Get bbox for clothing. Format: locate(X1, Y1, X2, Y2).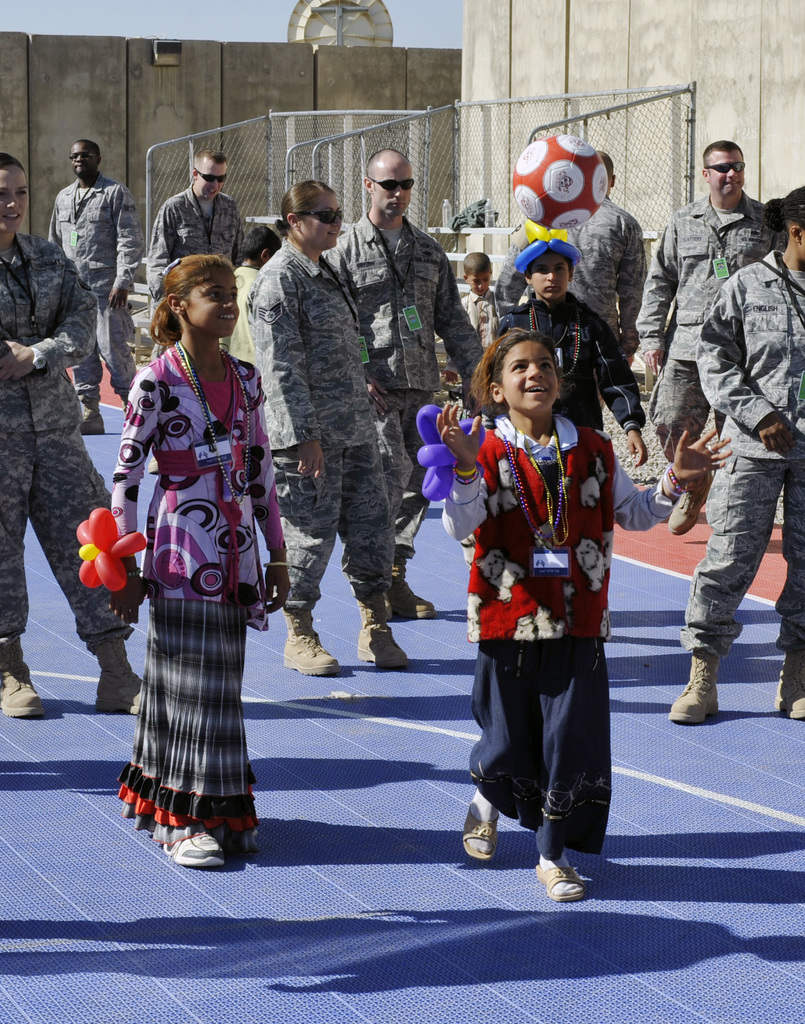
locate(475, 421, 690, 820).
